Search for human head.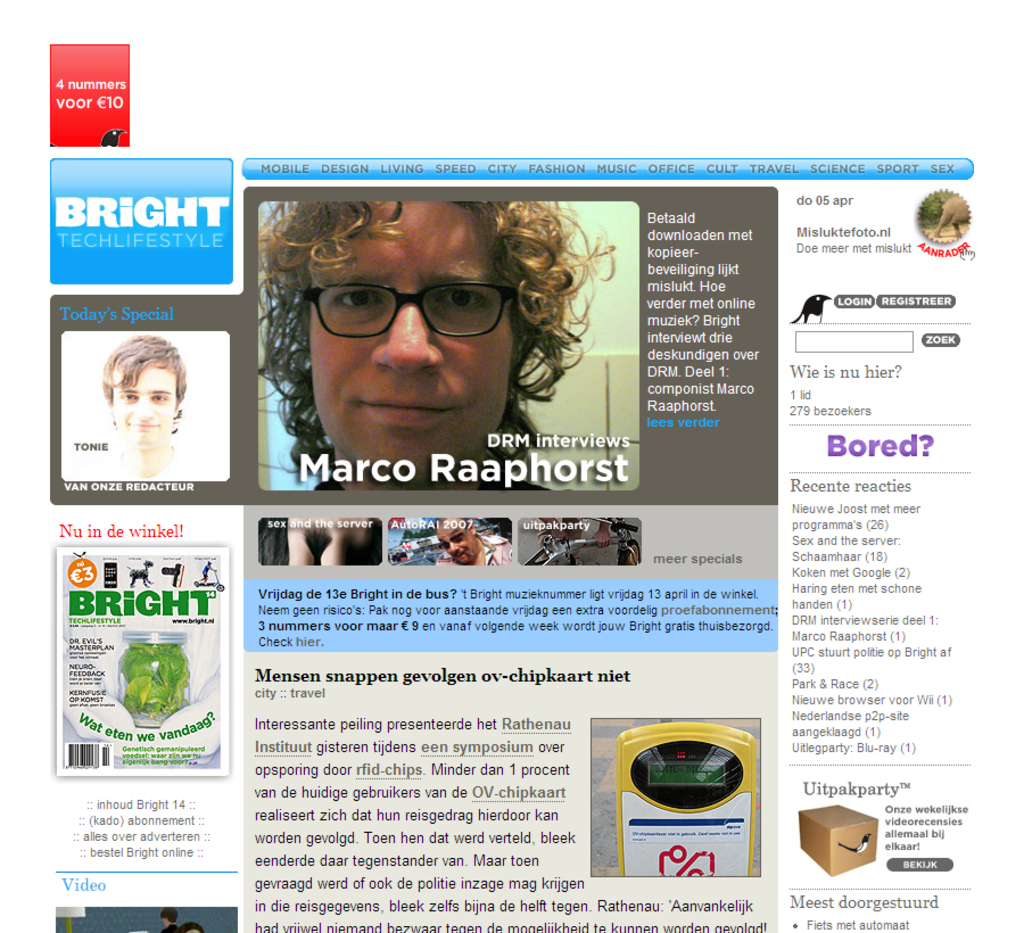
Found at locate(265, 183, 572, 447).
